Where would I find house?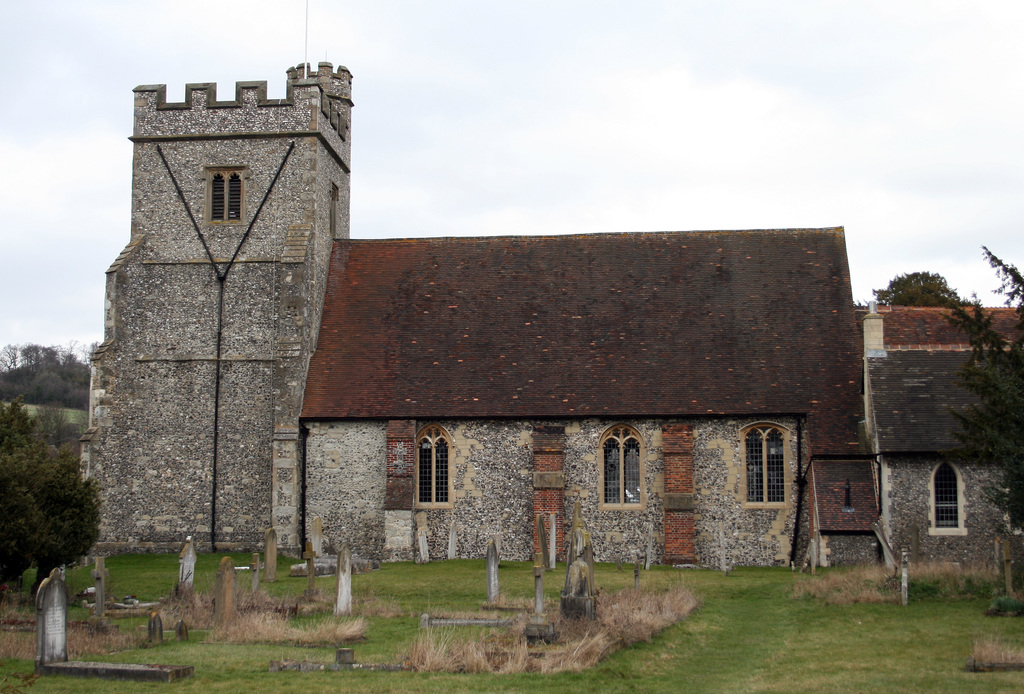
At <box>86,60,887,562</box>.
